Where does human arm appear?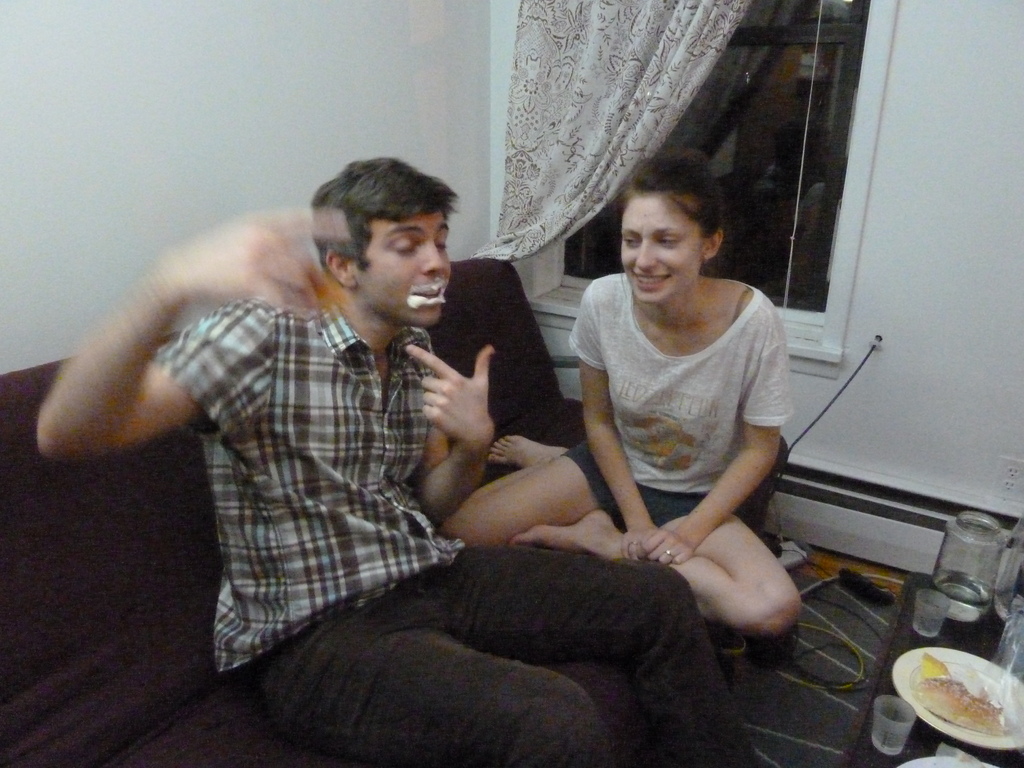
Appears at x1=36 y1=209 x2=352 y2=461.
